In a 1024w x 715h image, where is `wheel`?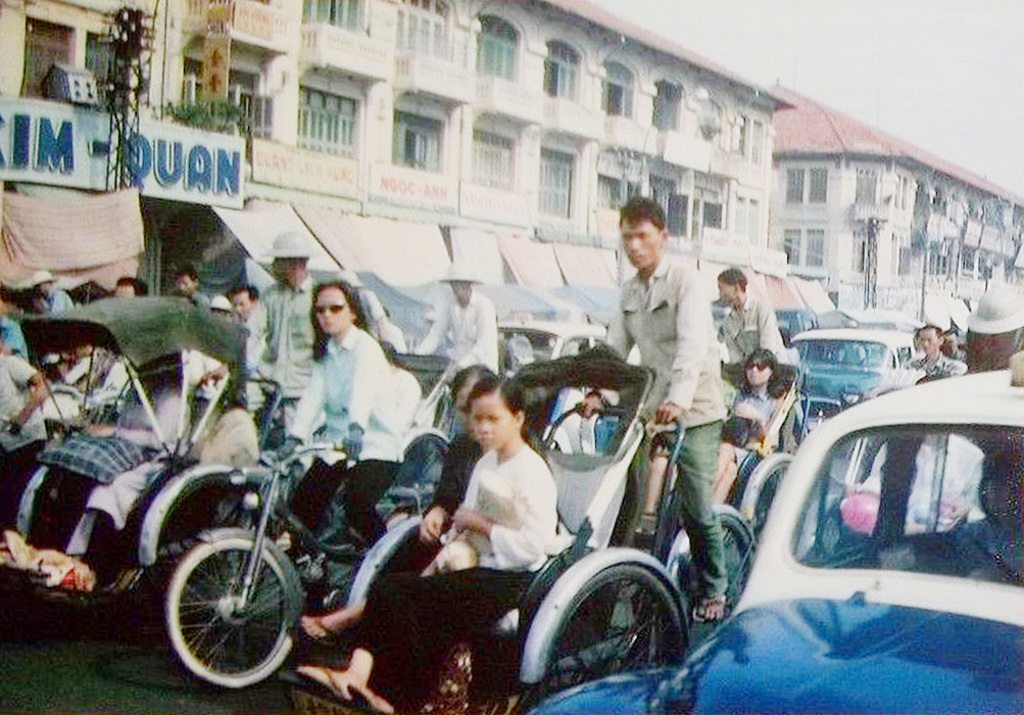
<bbox>682, 513, 770, 646</bbox>.
